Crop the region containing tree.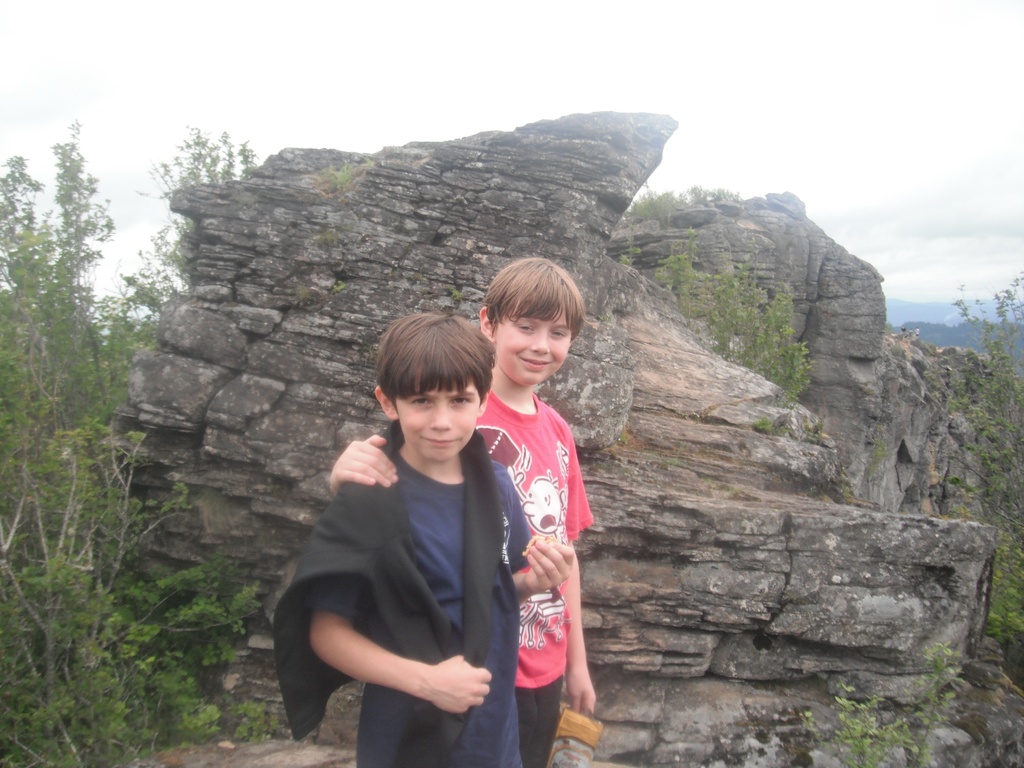
Crop region: 796/643/954/767.
